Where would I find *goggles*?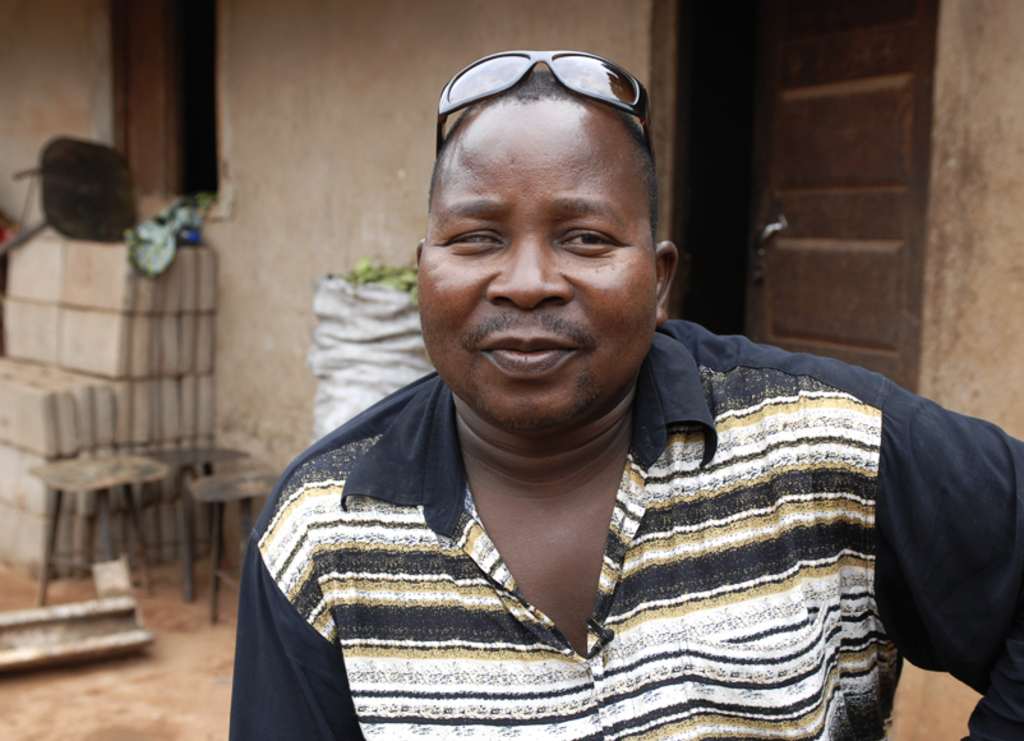
At BBox(439, 49, 656, 153).
